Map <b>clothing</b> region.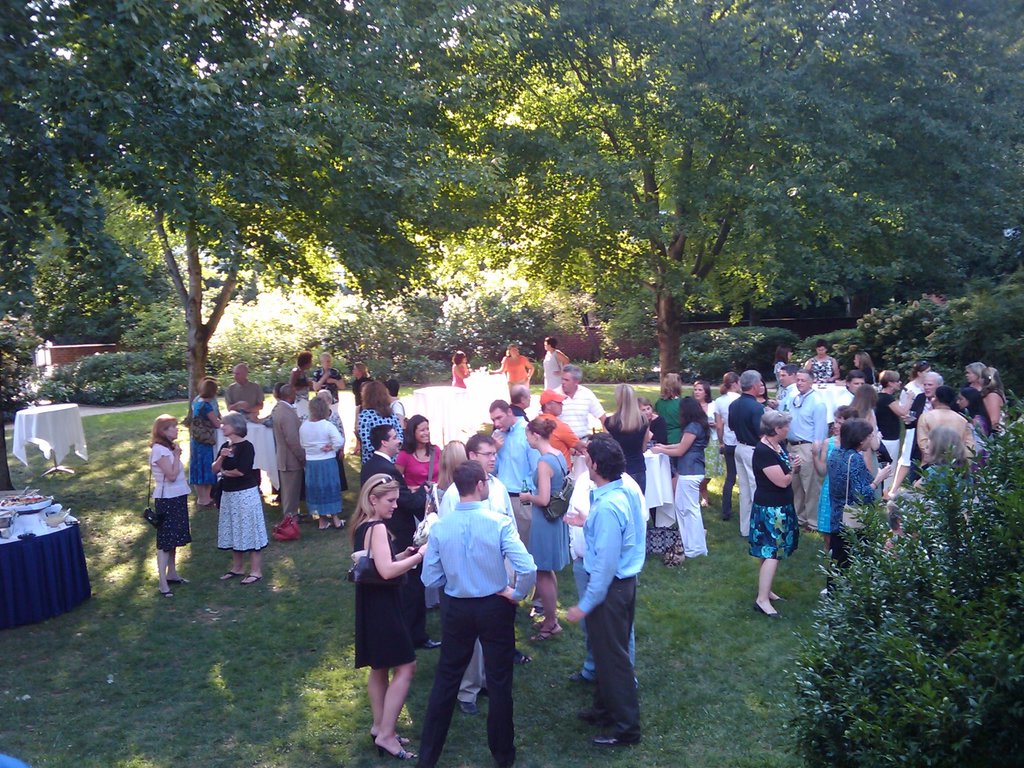
Mapped to 774:383:796:412.
